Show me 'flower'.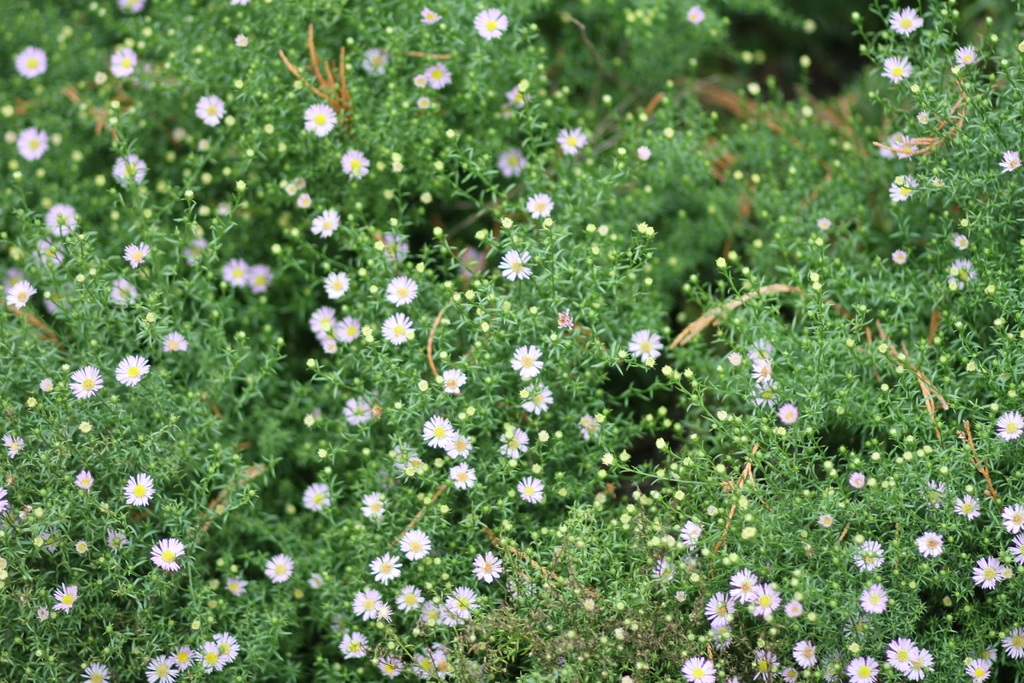
'flower' is here: (193,92,228,129).
